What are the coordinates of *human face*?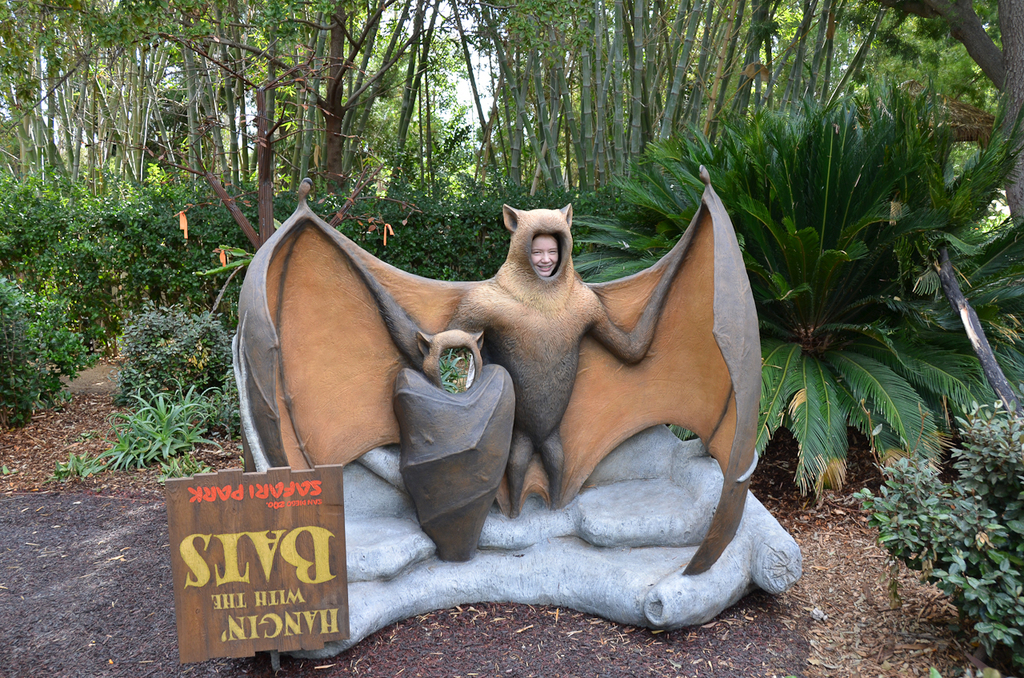
detection(531, 241, 558, 277).
